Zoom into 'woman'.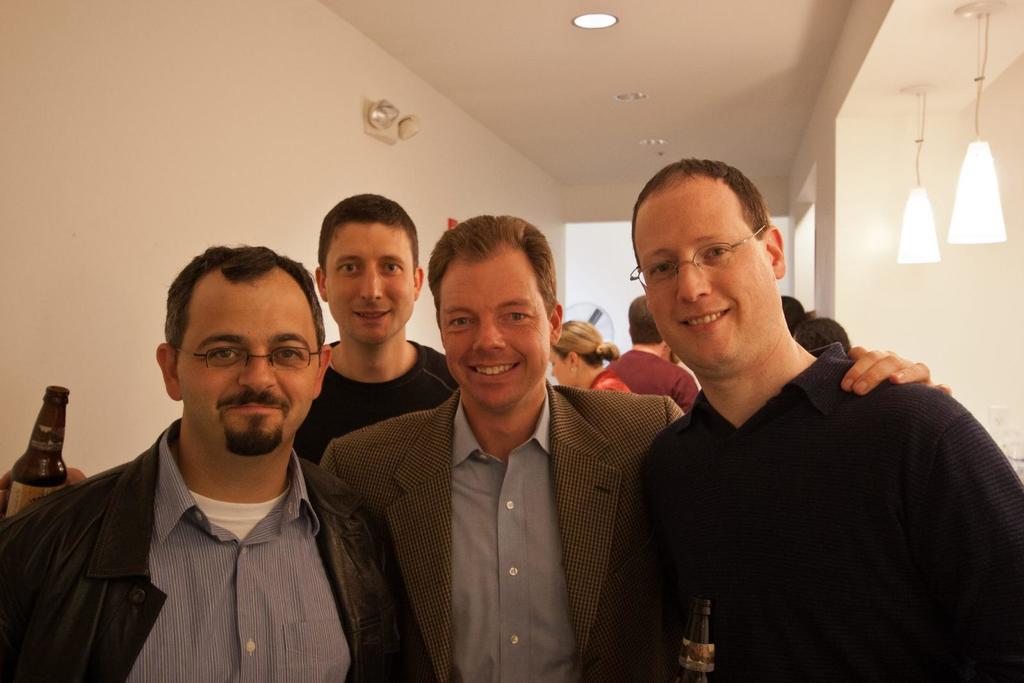
Zoom target: detection(549, 317, 630, 391).
